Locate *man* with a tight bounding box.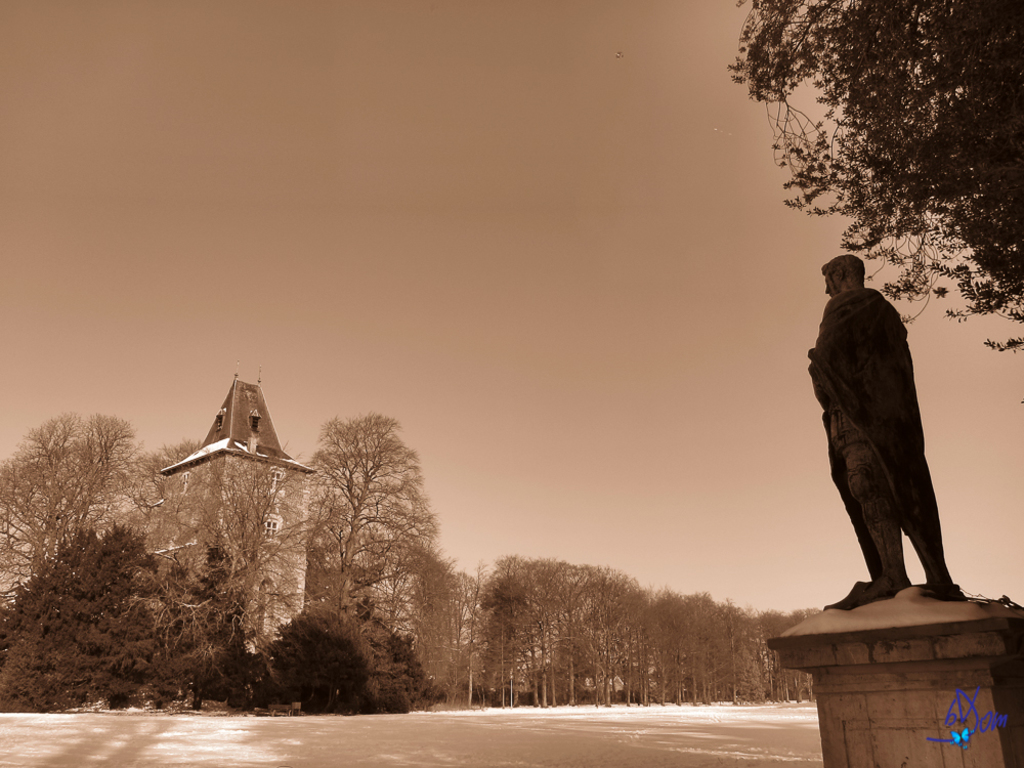
box=[812, 263, 952, 641].
